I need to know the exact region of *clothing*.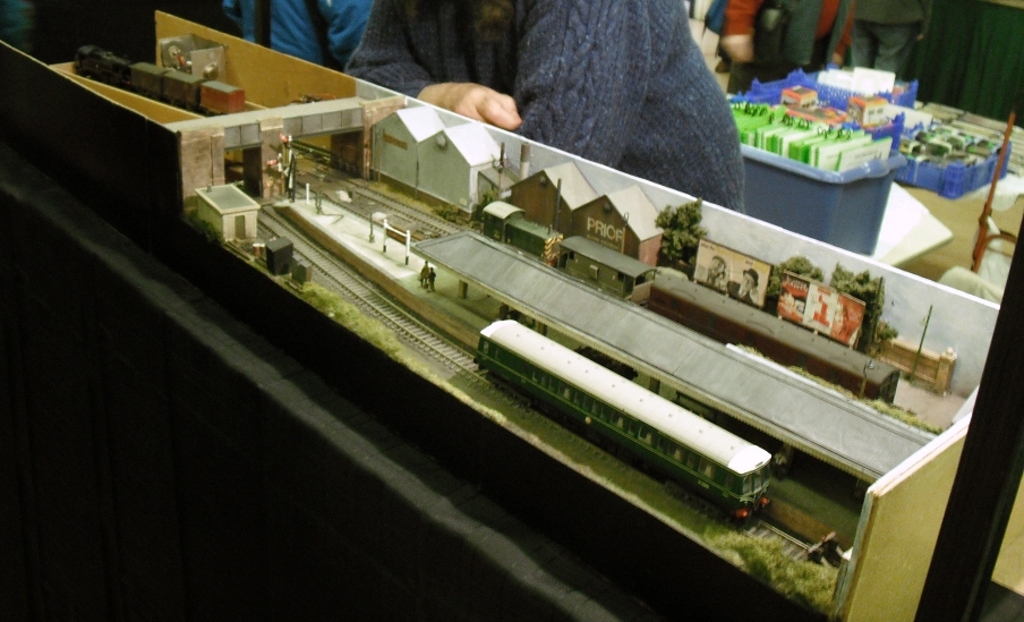
Region: <box>220,0,387,68</box>.
